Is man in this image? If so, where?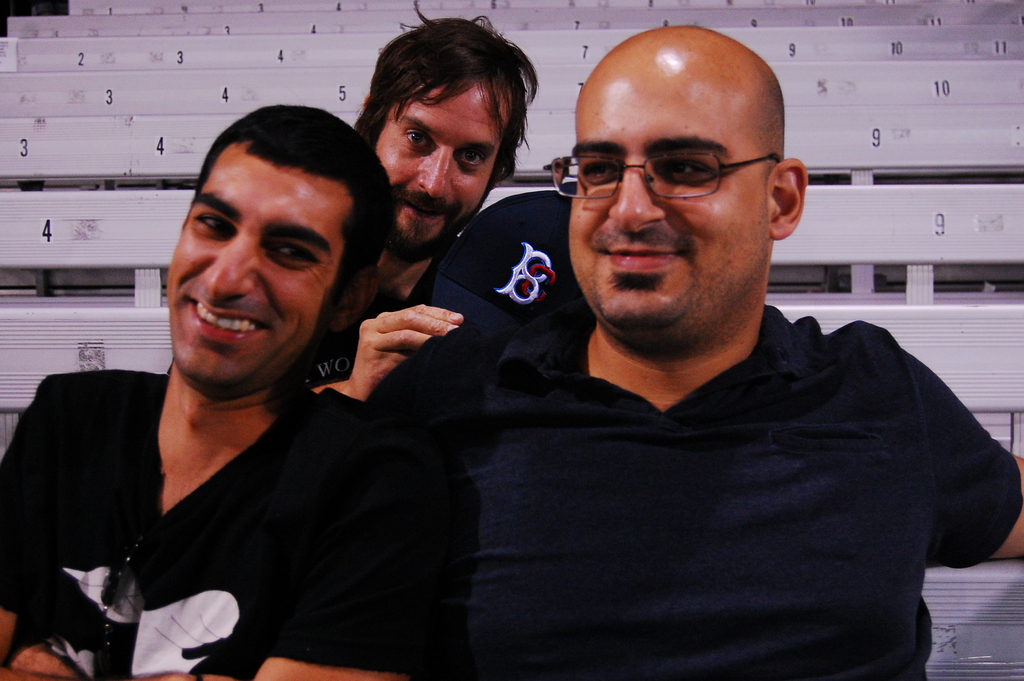
Yes, at [left=230, top=33, right=1009, bottom=638].
